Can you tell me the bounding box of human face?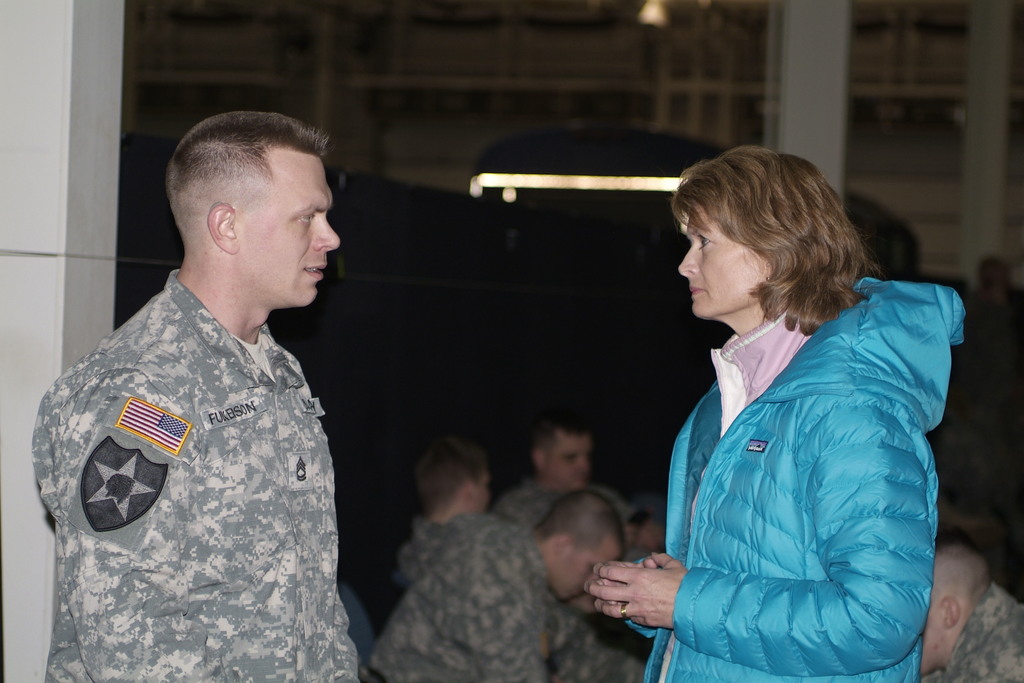
x1=553, y1=532, x2=619, y2=600.
